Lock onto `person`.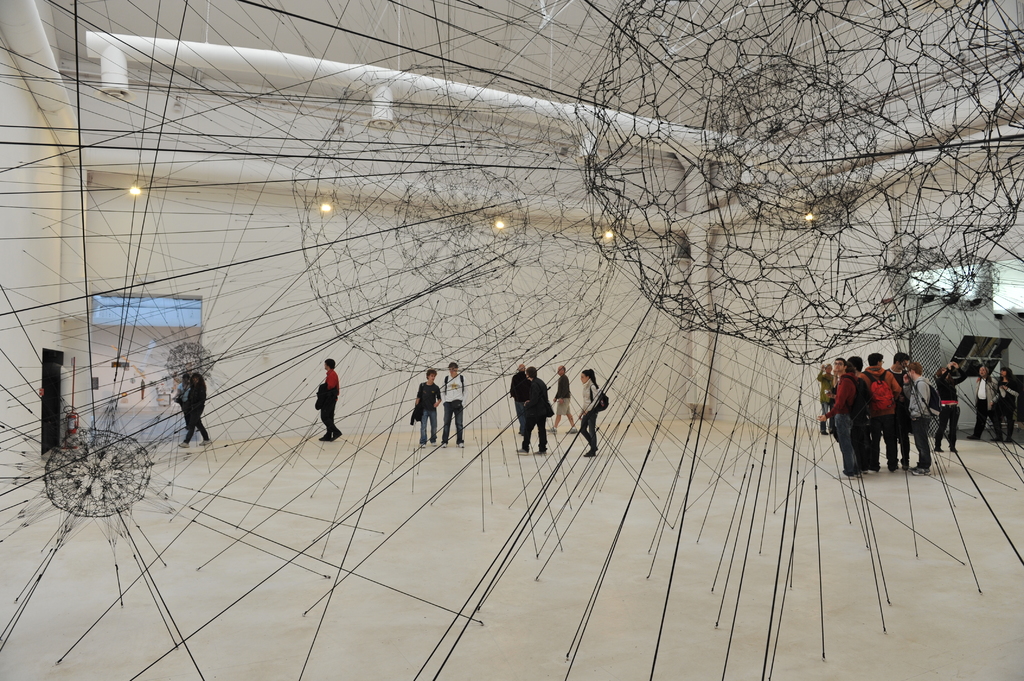
Locked: BBox(868, 352, 902, 472).
